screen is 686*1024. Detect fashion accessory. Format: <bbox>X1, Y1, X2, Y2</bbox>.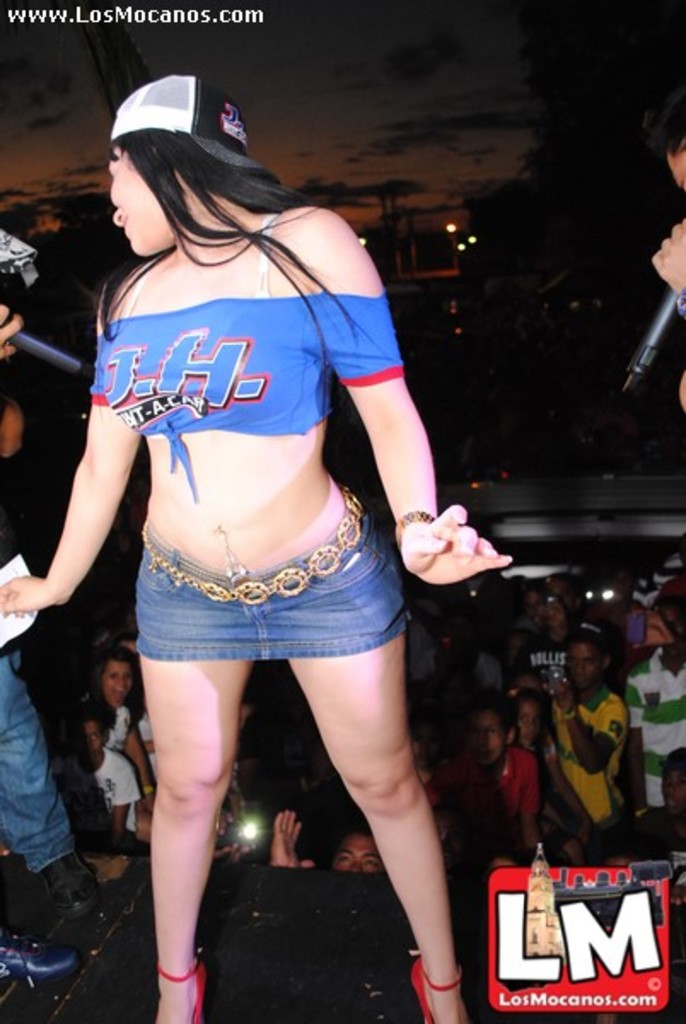
<bbox>0, 927, 75, 975</bbox>.
